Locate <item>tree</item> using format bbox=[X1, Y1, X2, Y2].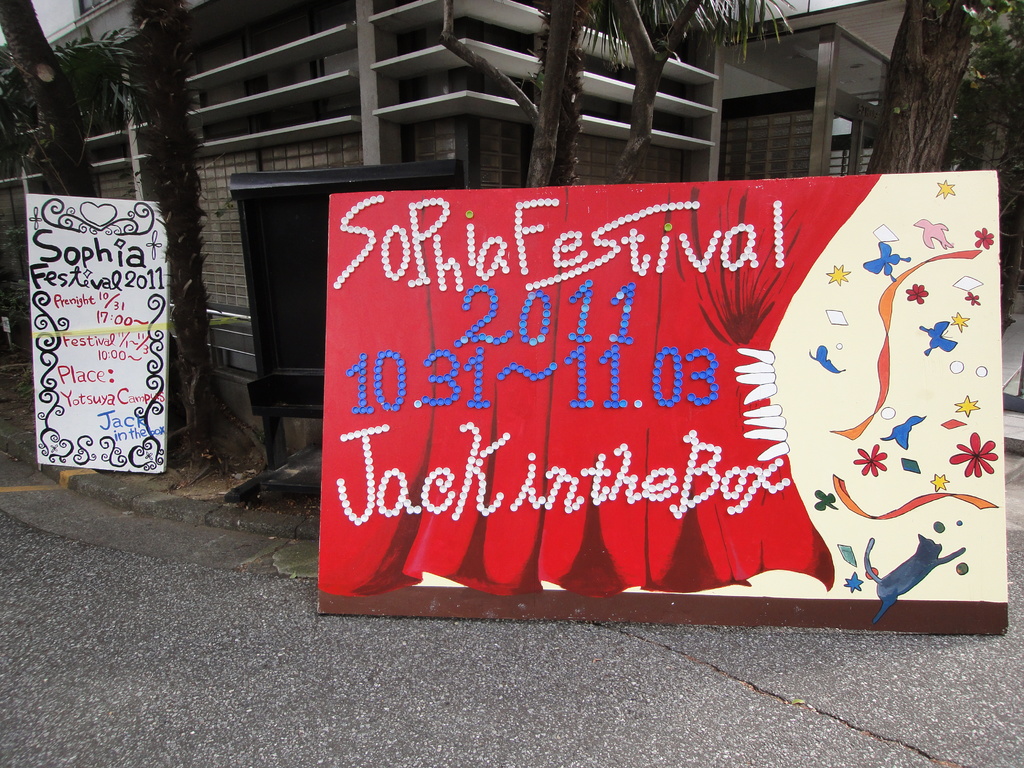
bbox=[54, 13, 214, 220].
